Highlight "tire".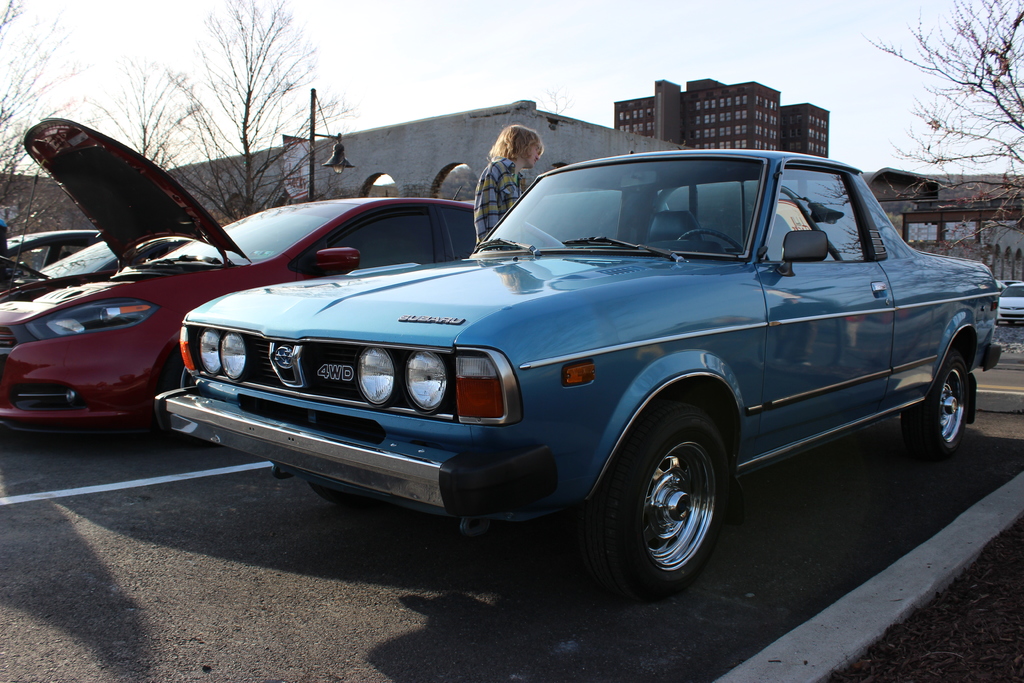
Highlighted region: 306/475/374/506.
